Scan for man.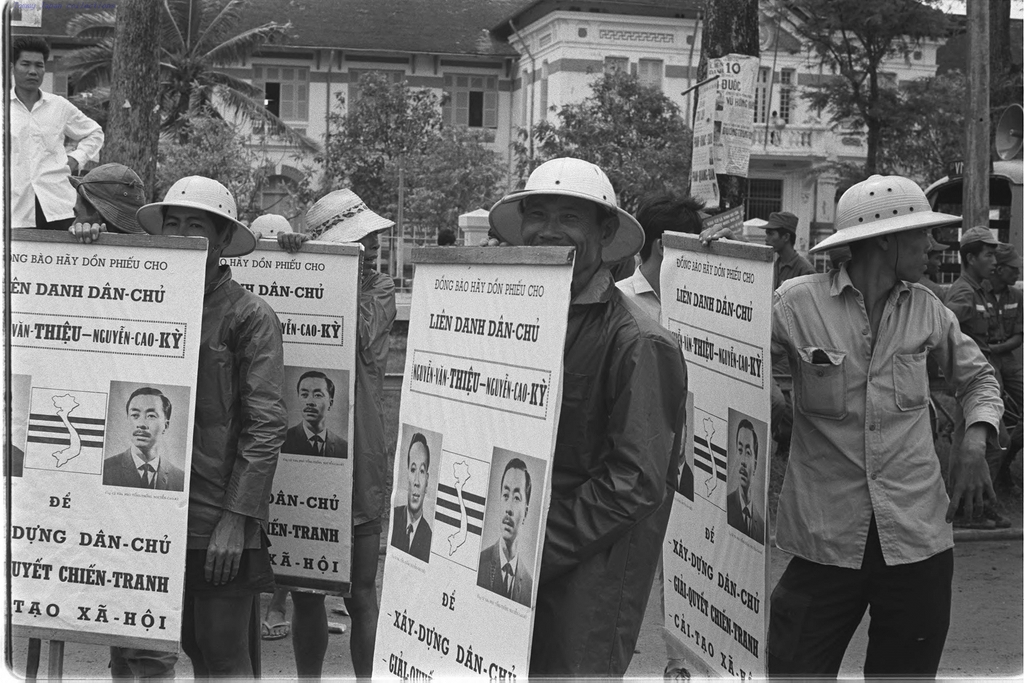
Scan result: <bbox>764, 161, 994, 676</bbox>.
